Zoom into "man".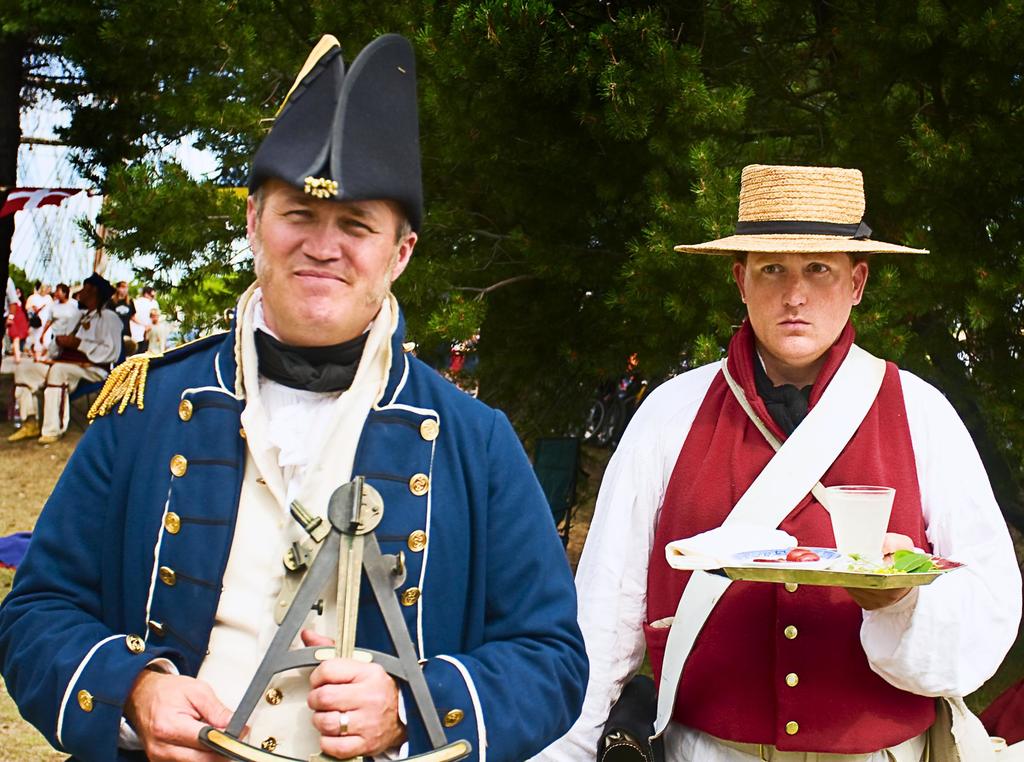
Zoom target: crop(528, 166, 1023, 761).
